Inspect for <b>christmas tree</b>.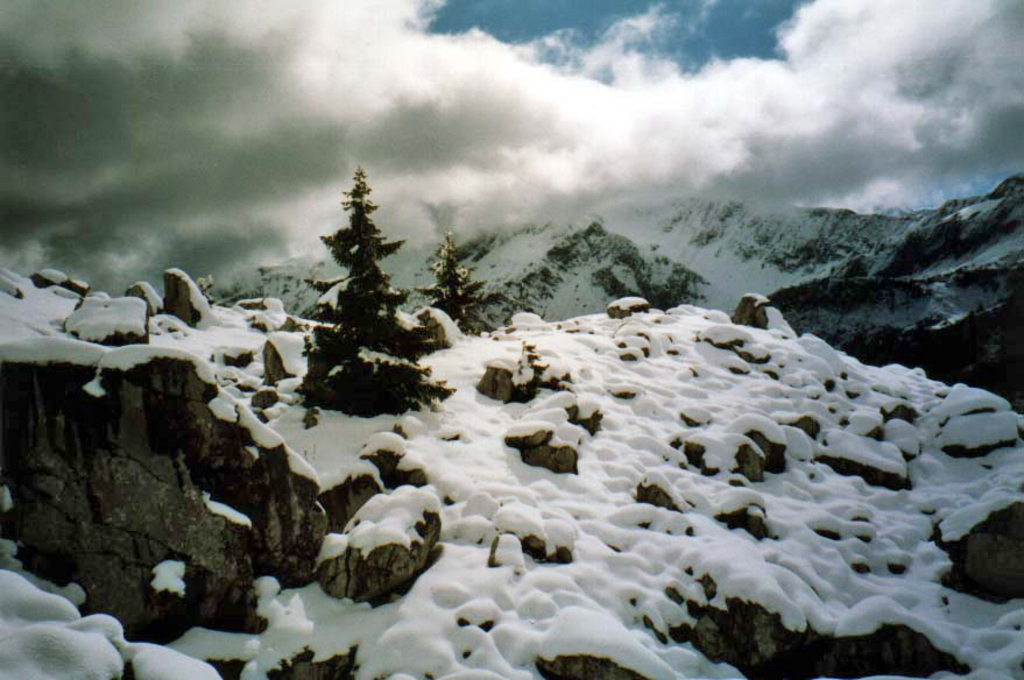
Inspection: rect(289, 153, 431, 424).
